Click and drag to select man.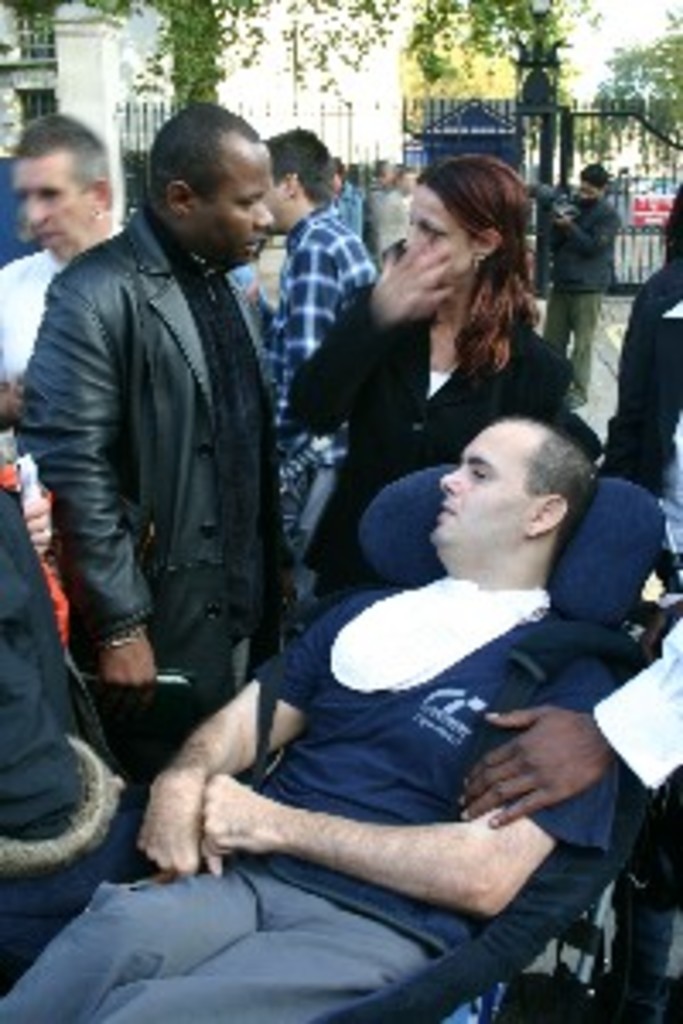
Selection: [left=0, top=109, right=120, bottom=457].
